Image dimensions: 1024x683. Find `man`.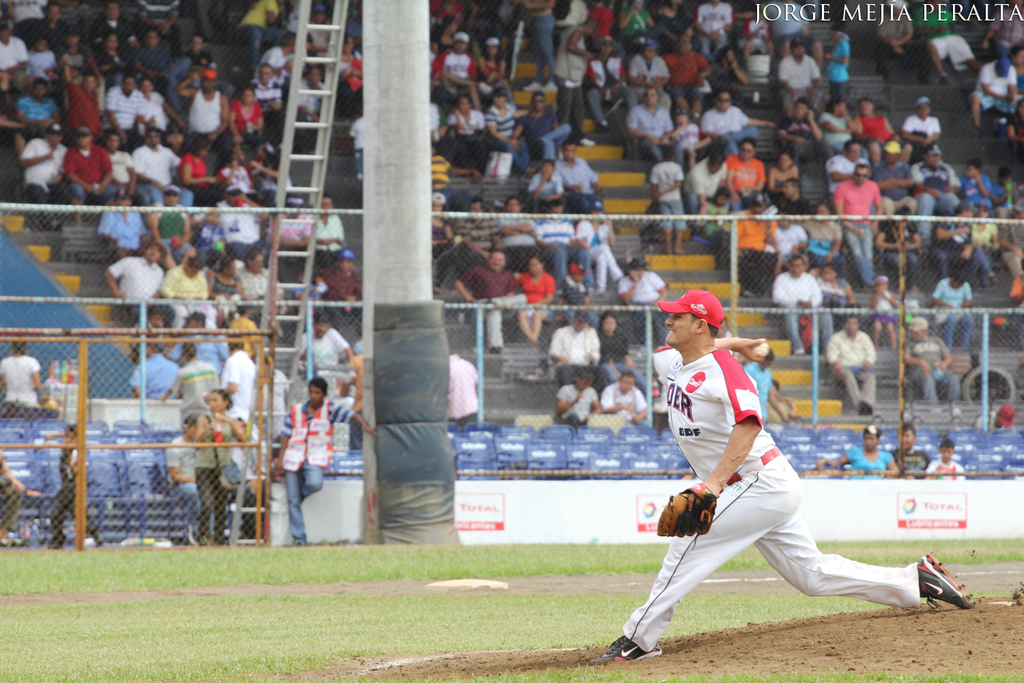
<region>588, 35, 640, 128</region>.
